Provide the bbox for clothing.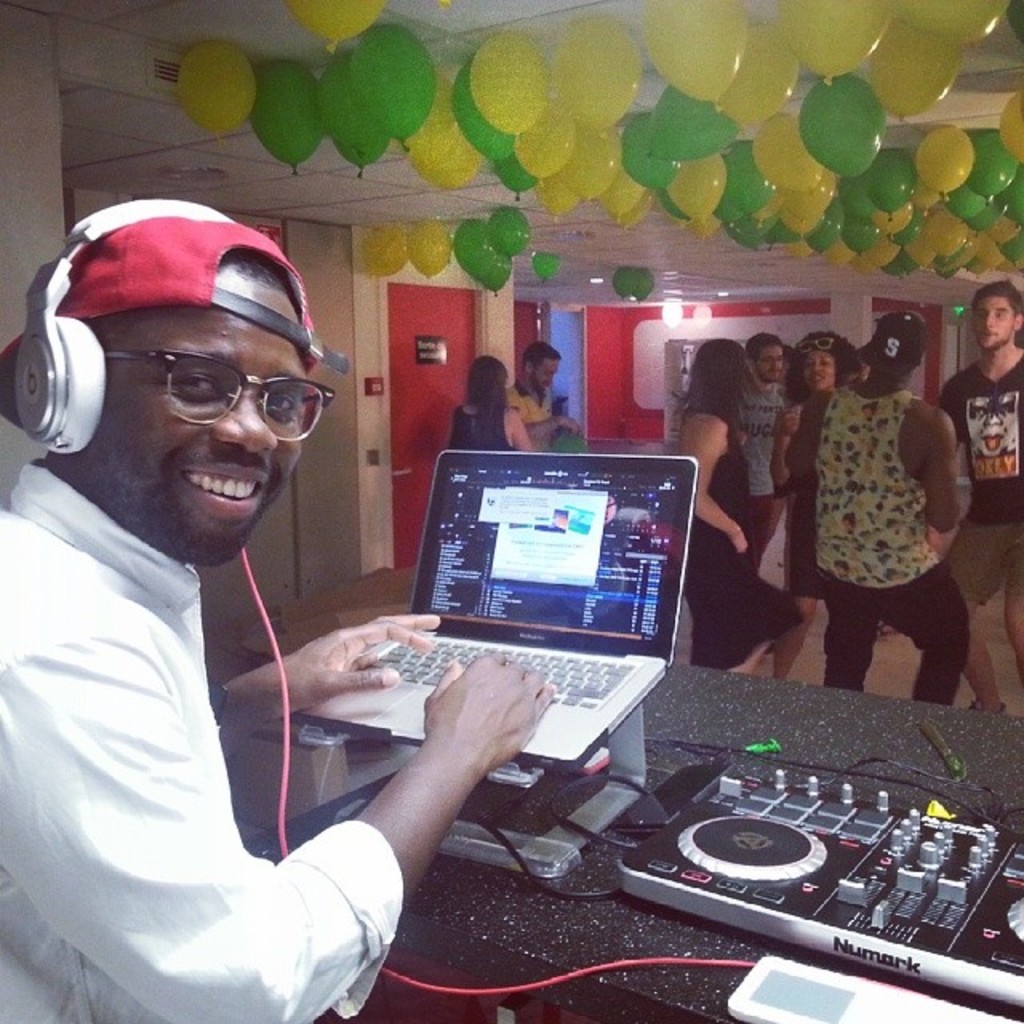
bbox(806, 326, 981, 677).
